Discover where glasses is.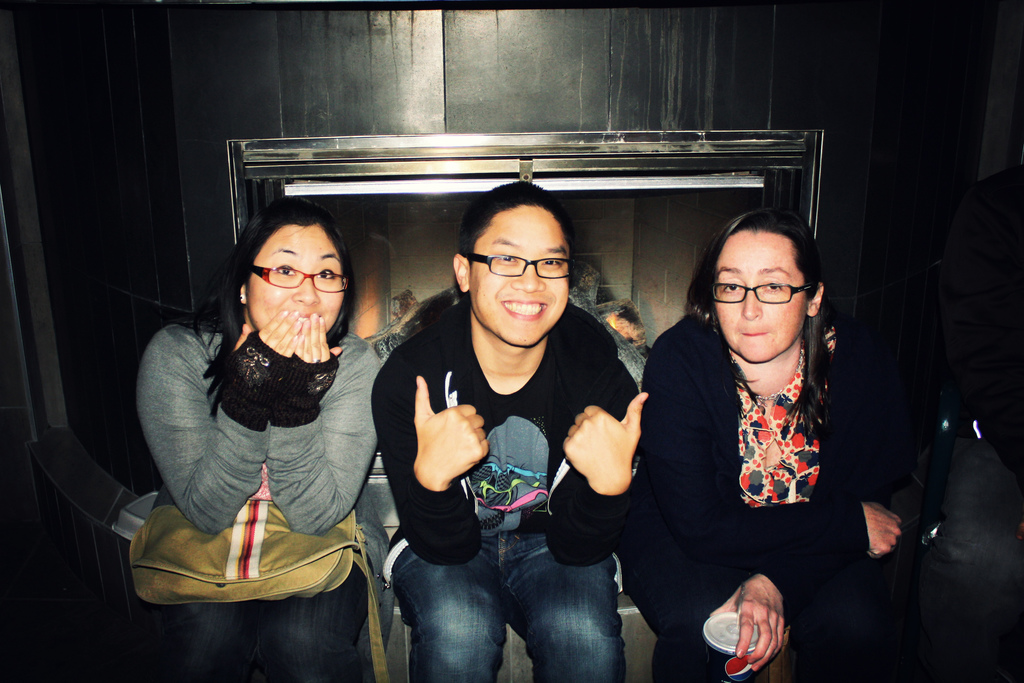
Discovered at l=706, t=280, r=813, b=306.
